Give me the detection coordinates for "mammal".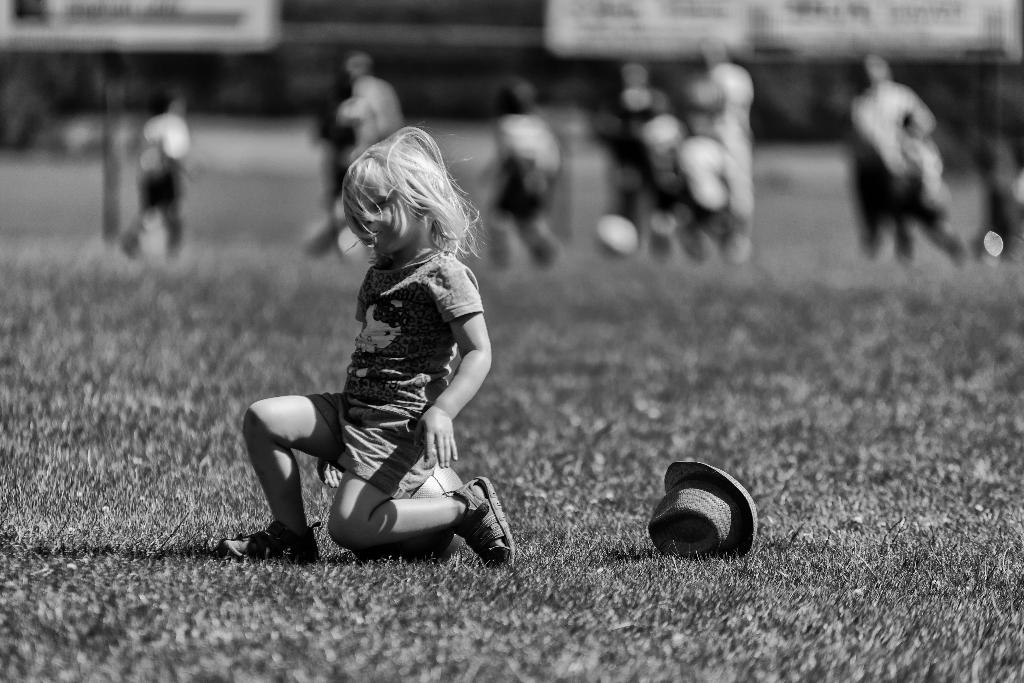
675/37/753/257.
